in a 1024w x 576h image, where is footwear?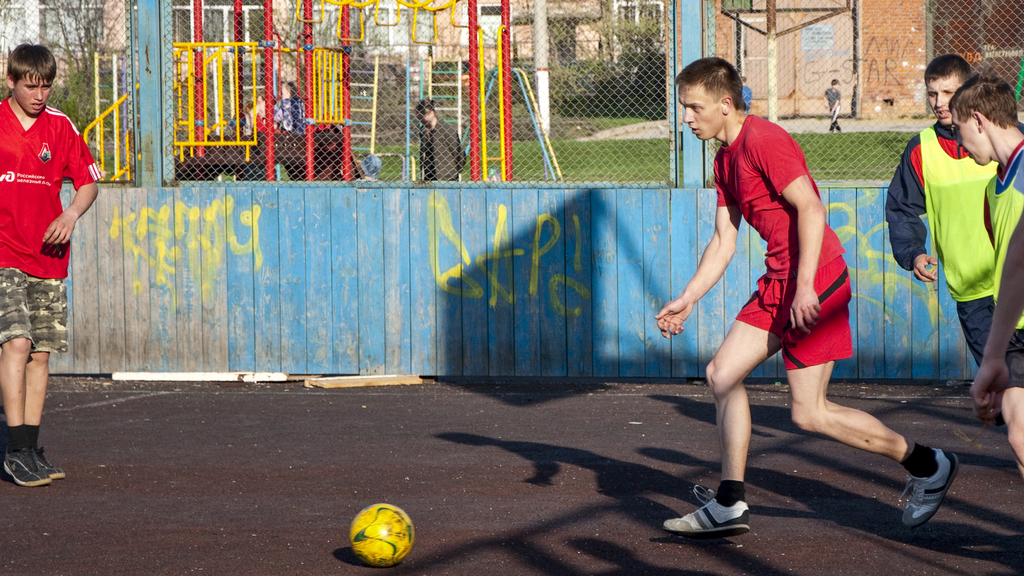
BBox(687, 481, 720, 506).
